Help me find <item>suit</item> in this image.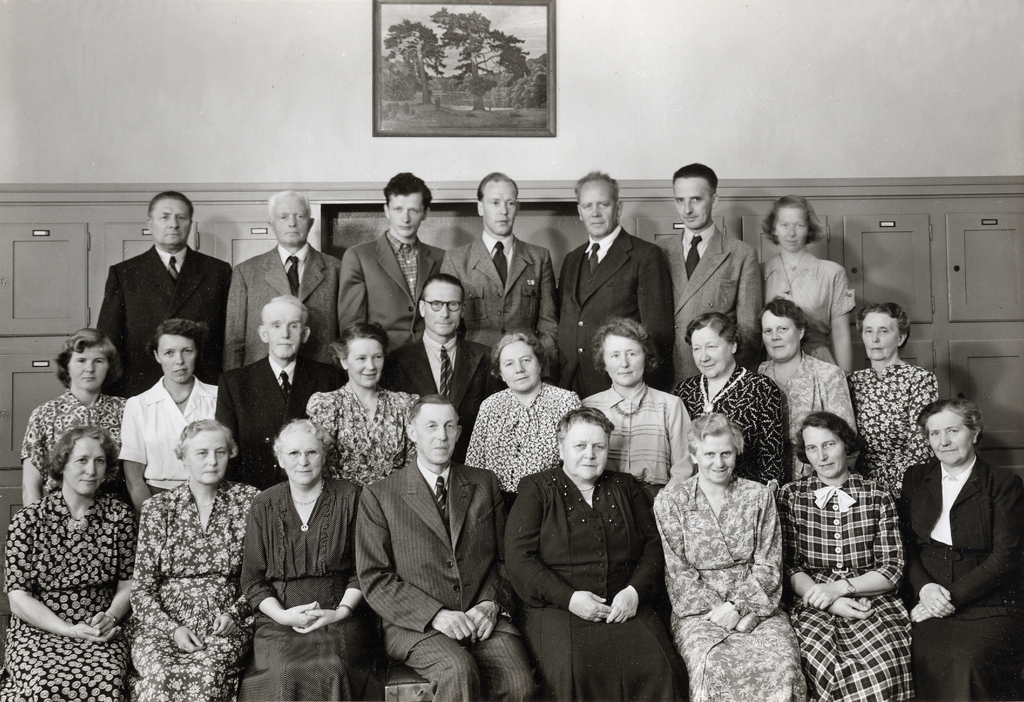
Found it: <bbox>352, 452, 534, 701</bbox>.
